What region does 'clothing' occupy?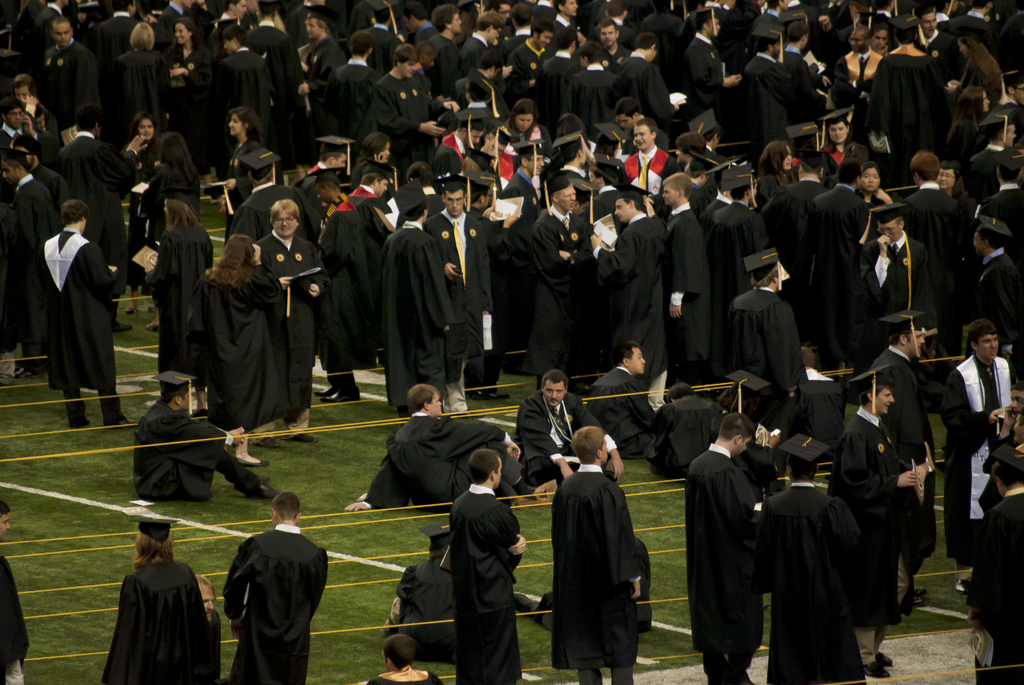
(left=144, top=229, right=210, bottom=380).
